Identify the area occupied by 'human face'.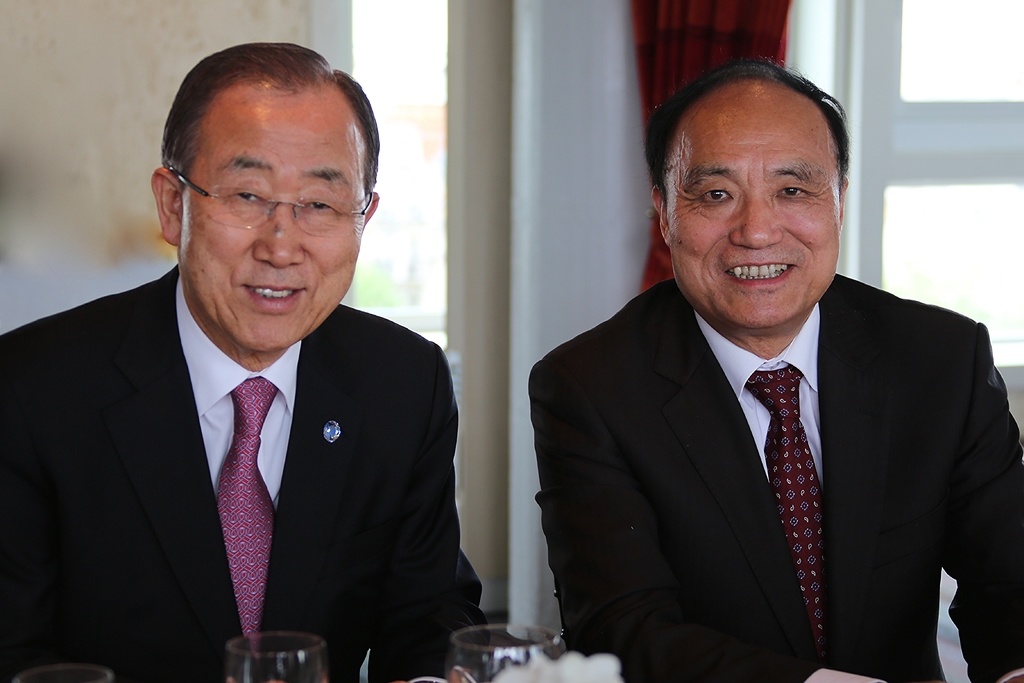
Area: (x1=664, y1=81, x2=840, y2=330).
